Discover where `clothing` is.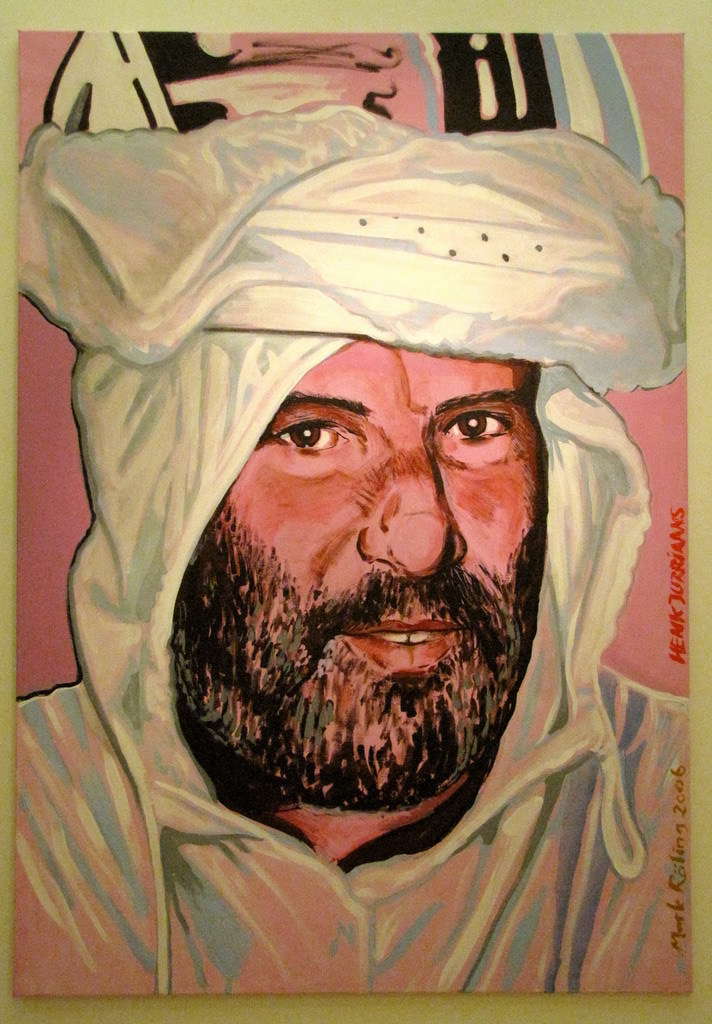
Discovered at crop(14, 97, 693, 992).
